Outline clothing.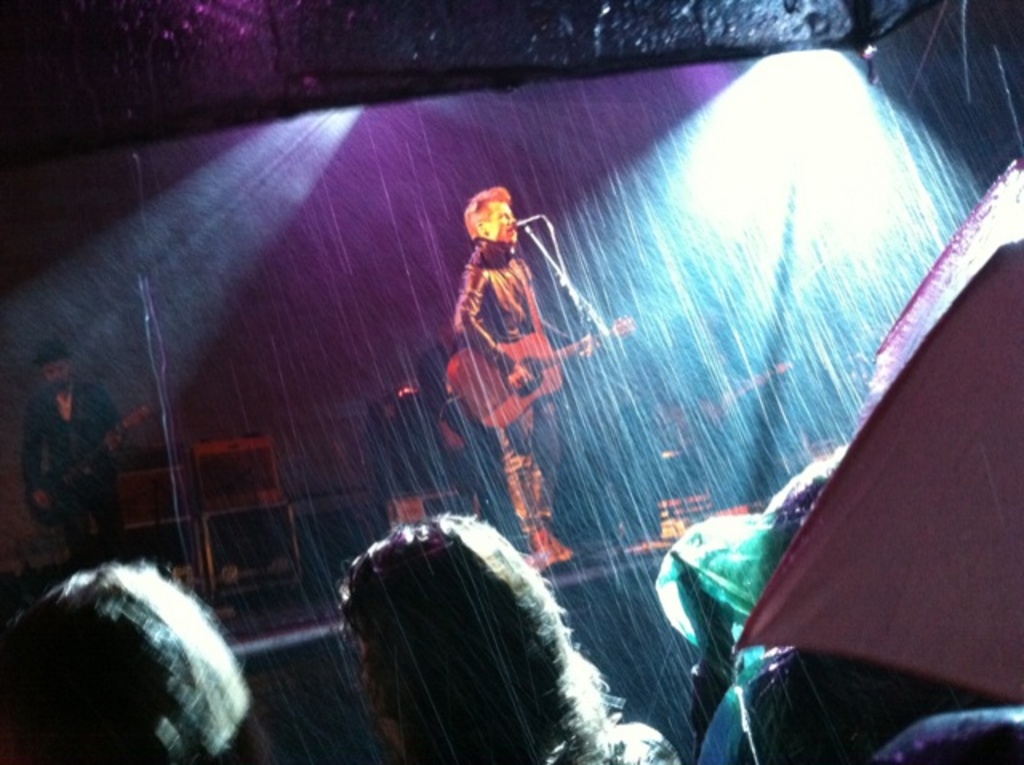
Outline: <region>446, 184, 571, 479</region>.
